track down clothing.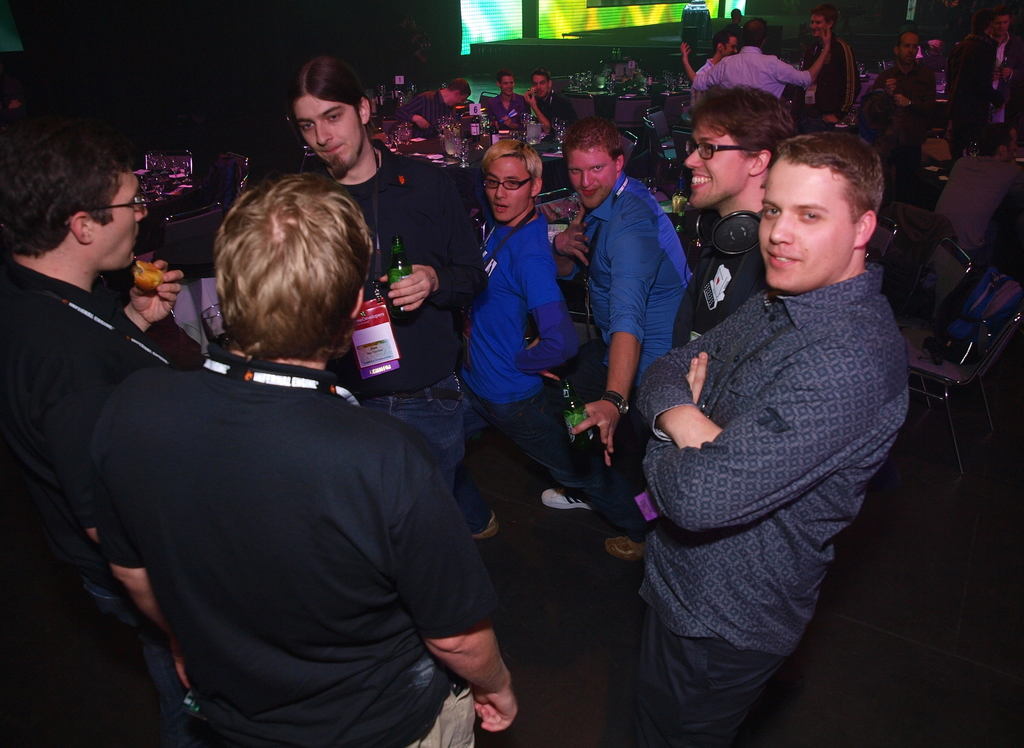
Tracked to 636, 263, 905, 747.
